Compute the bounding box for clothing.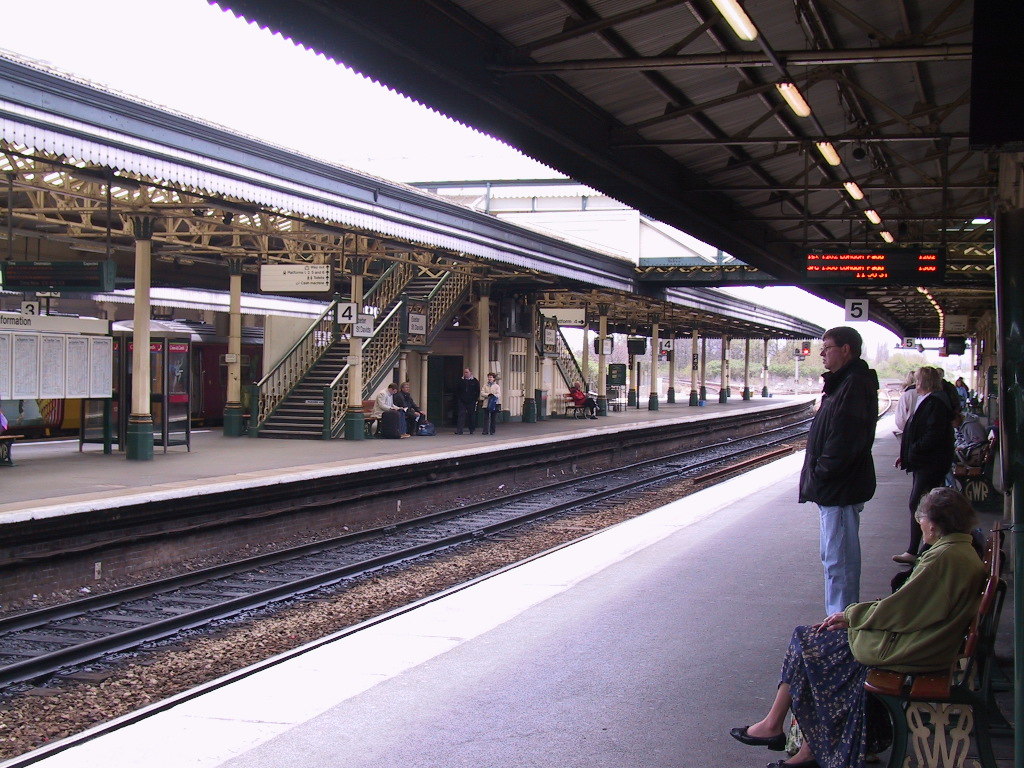
[796, 356, 876, 617].
